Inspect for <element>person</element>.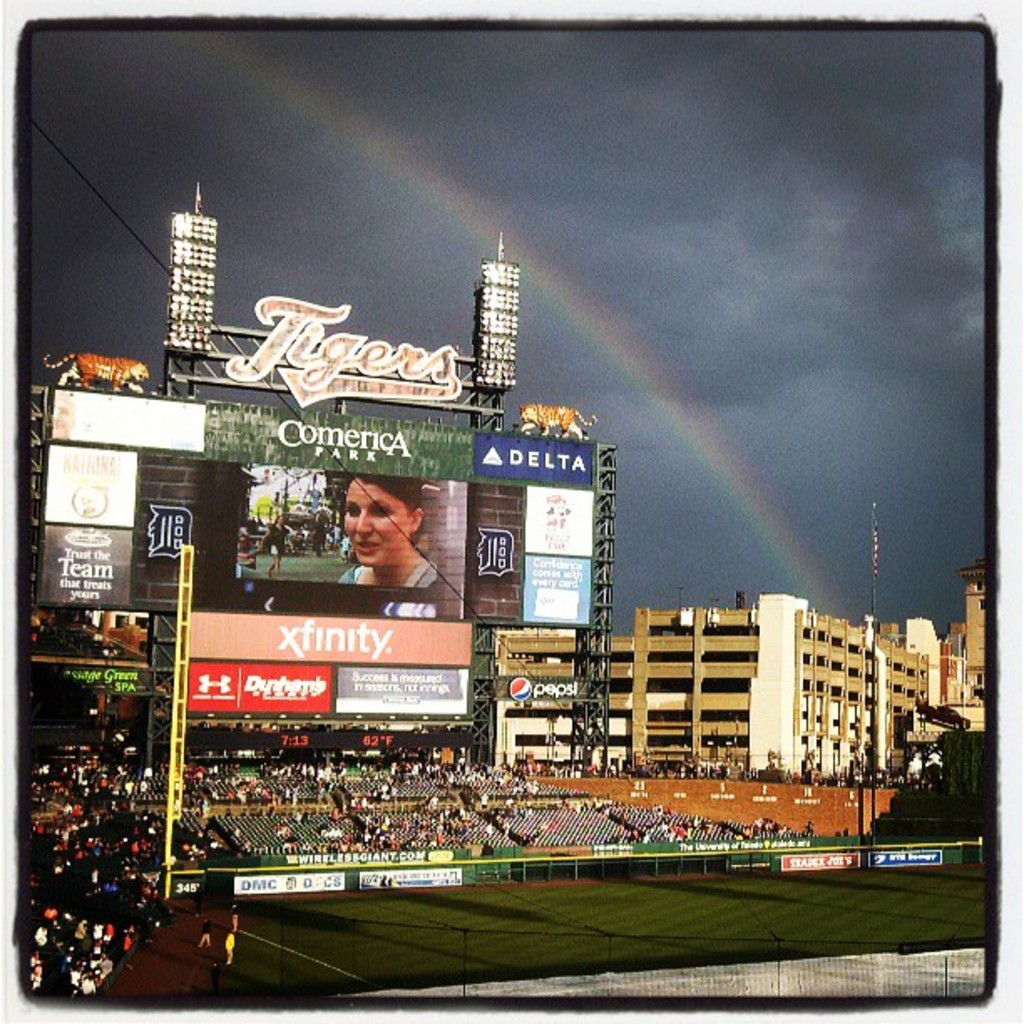
Inspection: (336,477,438,586).
